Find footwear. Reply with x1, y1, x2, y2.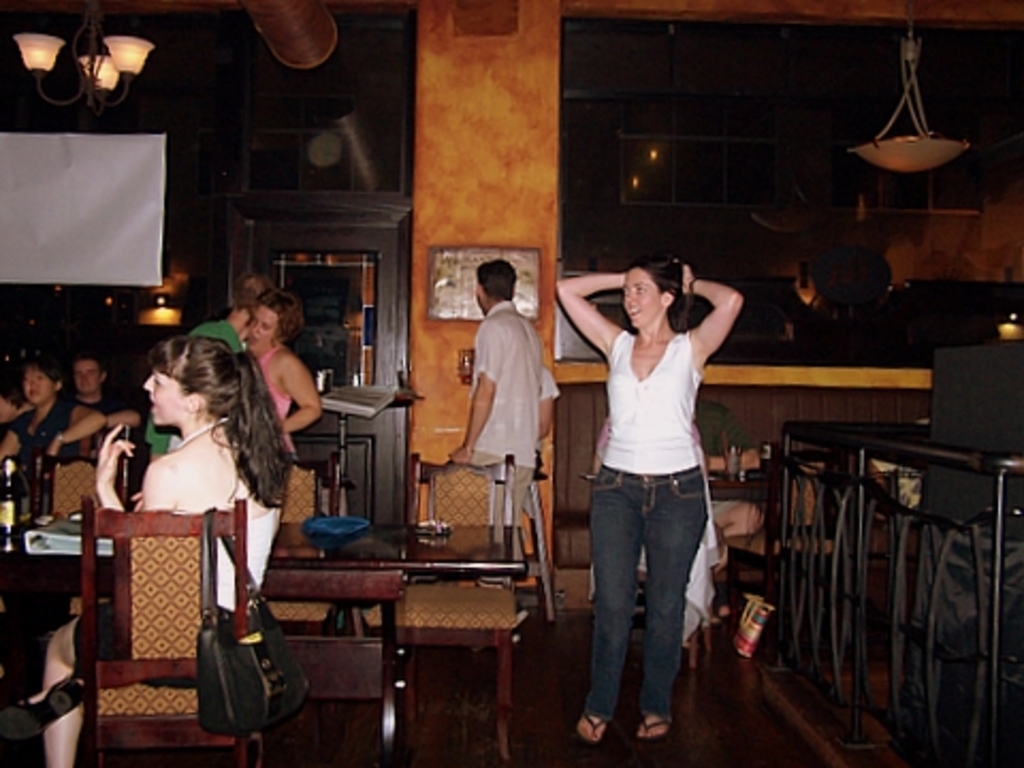
0, 683, 81, 736.
